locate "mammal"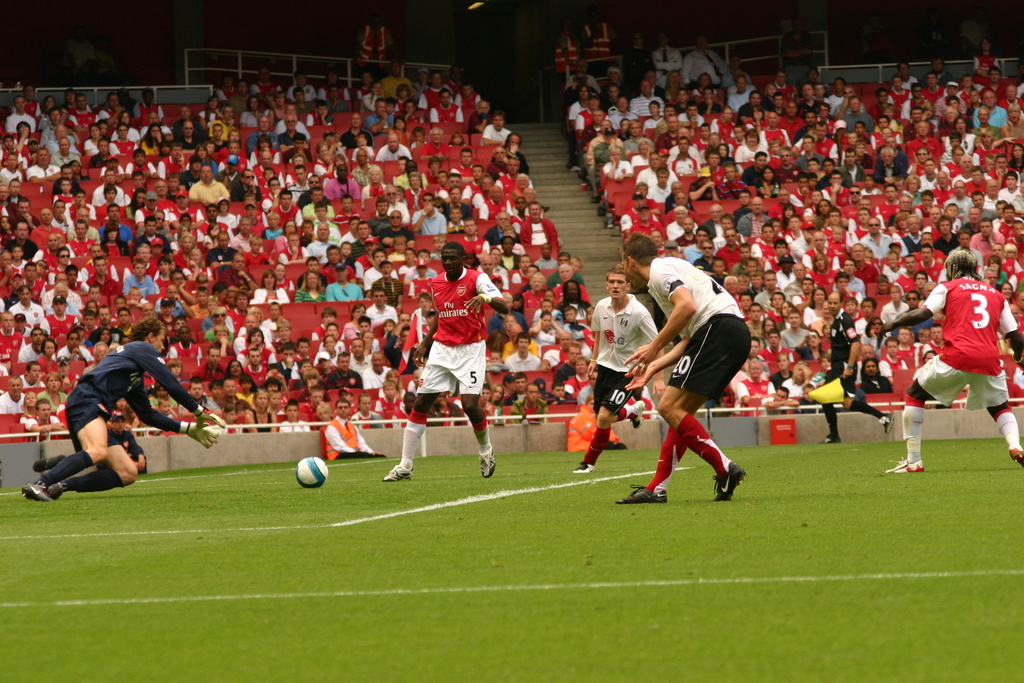
region(907, 238, 1012, 470)
